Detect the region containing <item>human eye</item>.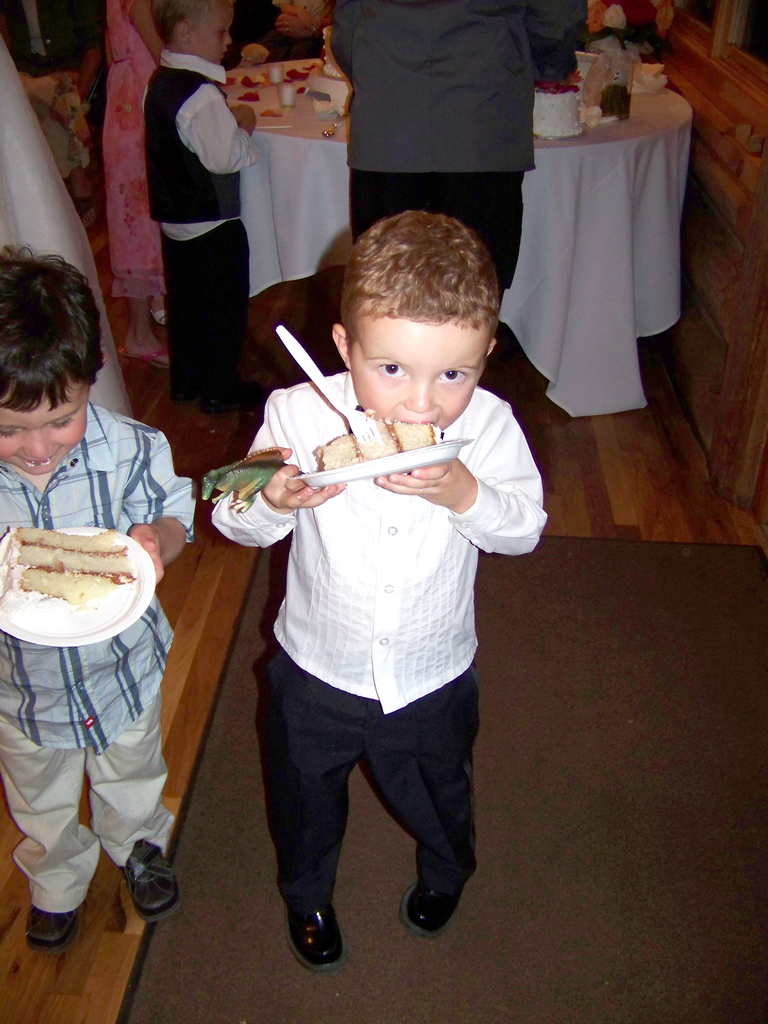
[216, 28, 228, 38].
